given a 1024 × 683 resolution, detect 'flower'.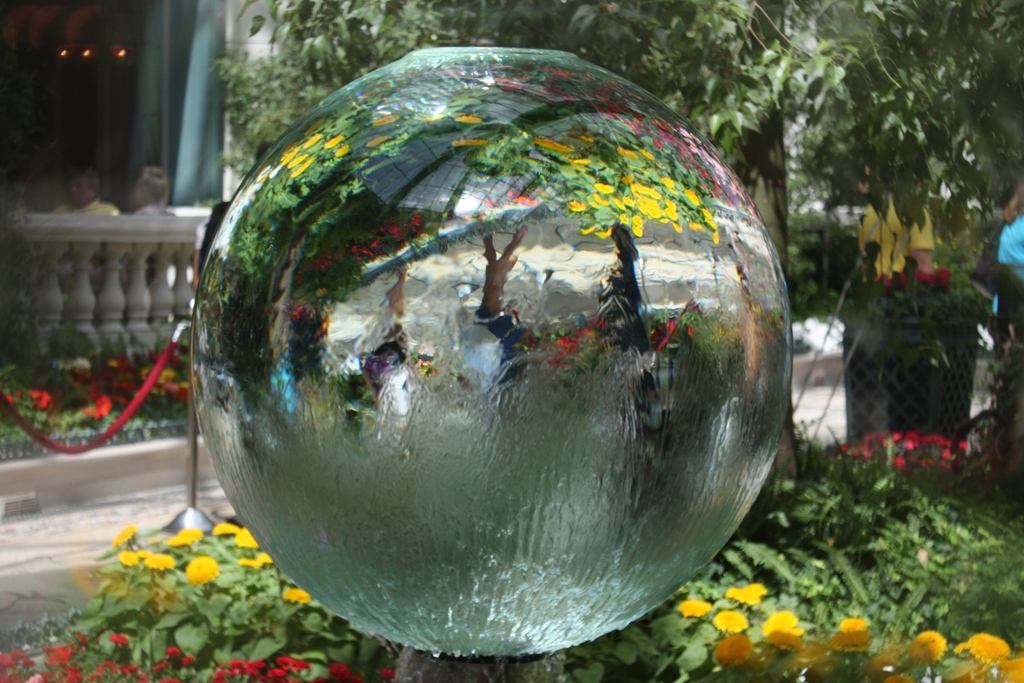
Rect(714, 630, 755, 667).
